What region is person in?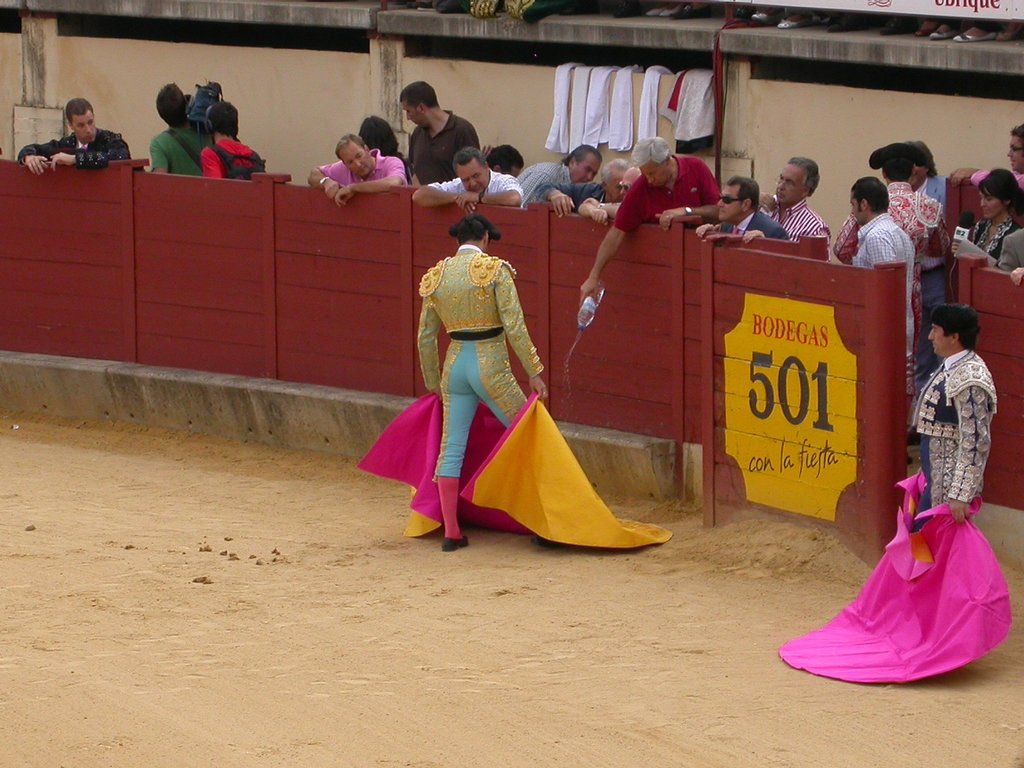
[535,160,636,218].
